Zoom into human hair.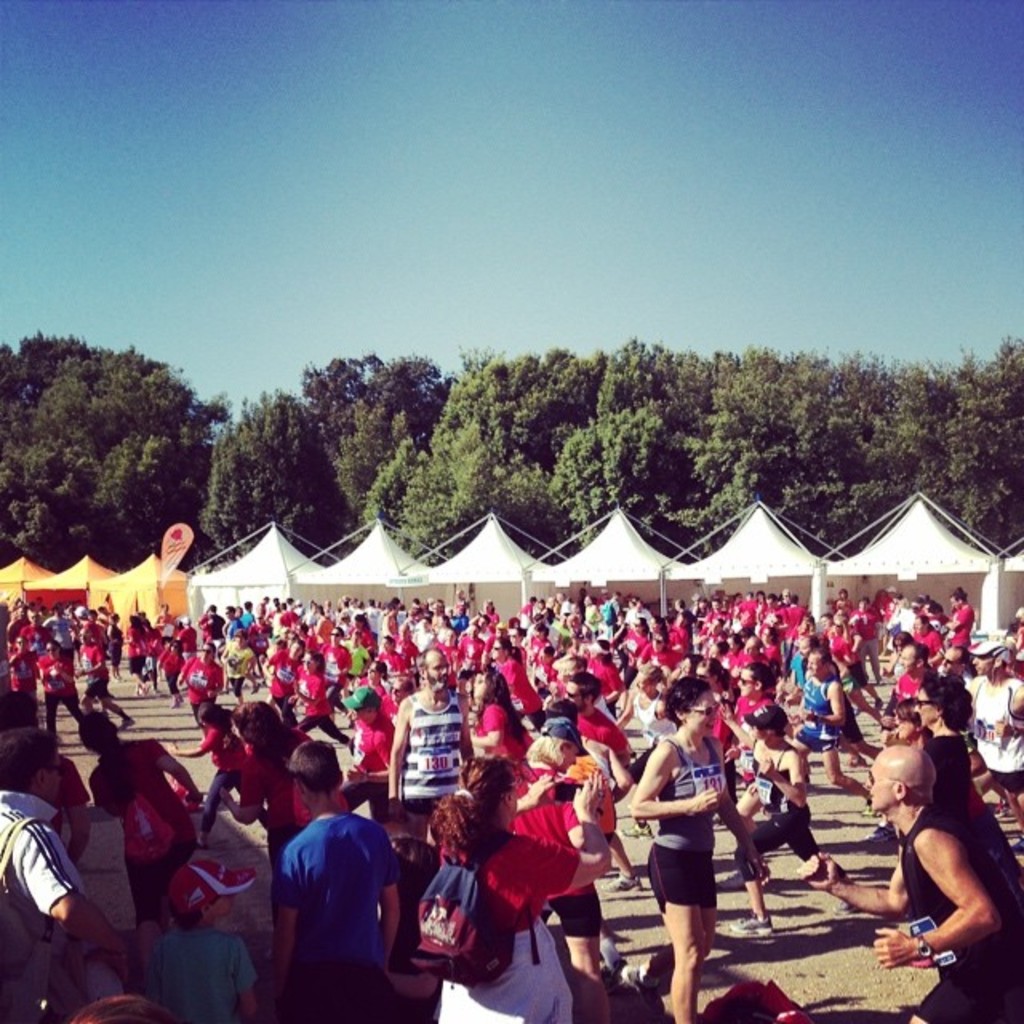
Zoom target: box(664, 677, 709, 718).
